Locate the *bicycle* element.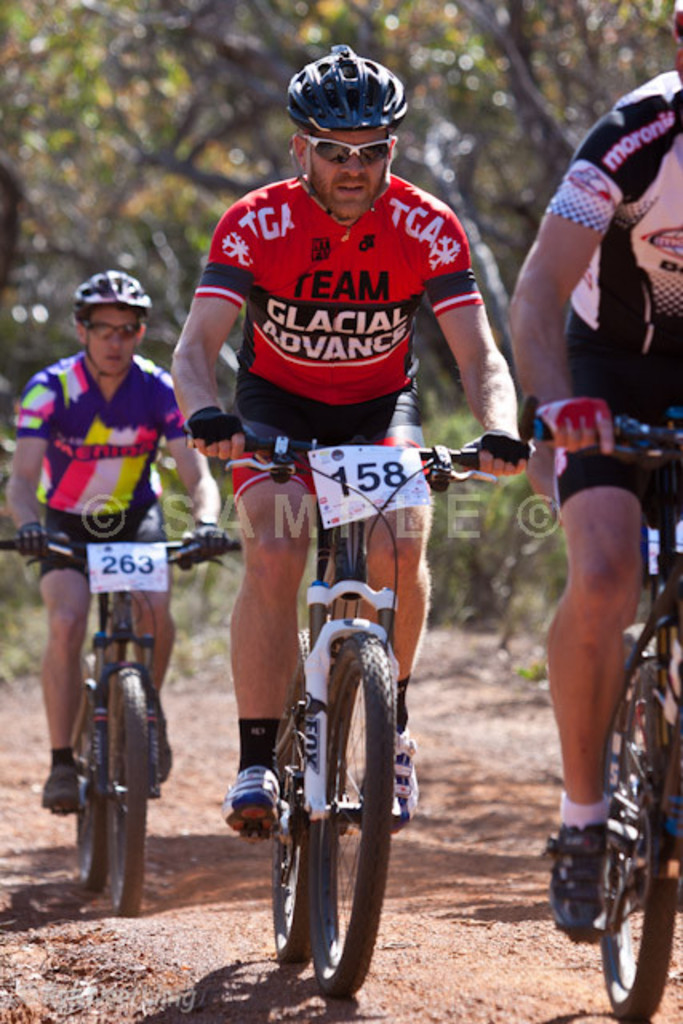
Element bbox: region(211, 429, 456, 1002).
